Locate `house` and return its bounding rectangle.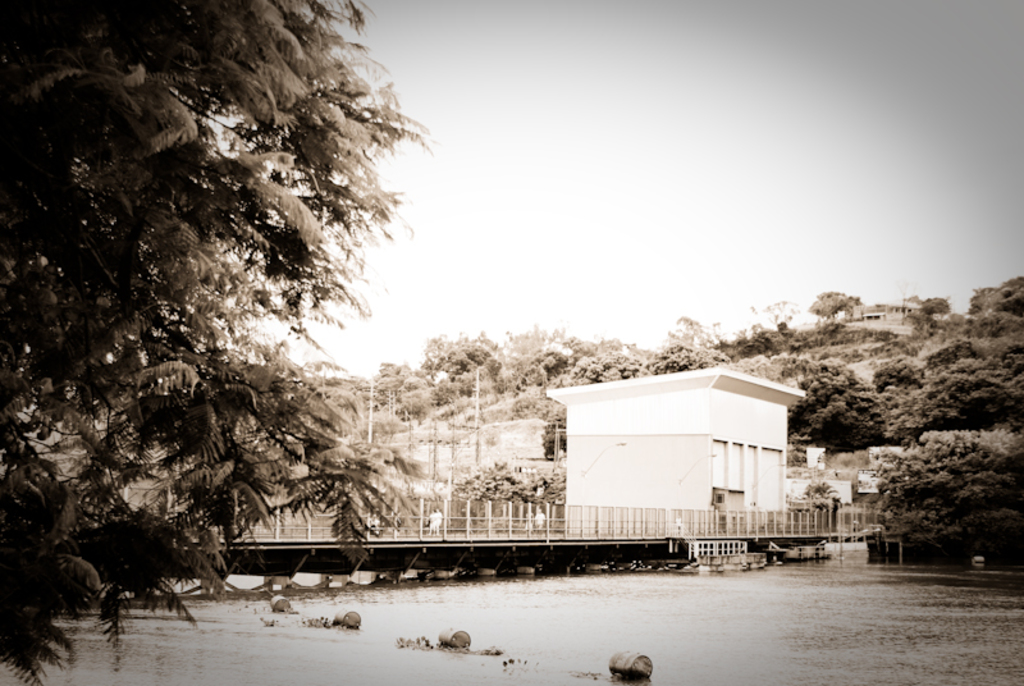
{"x1": 457, "y1": 417, "x2": 547, "y2": 459}.
